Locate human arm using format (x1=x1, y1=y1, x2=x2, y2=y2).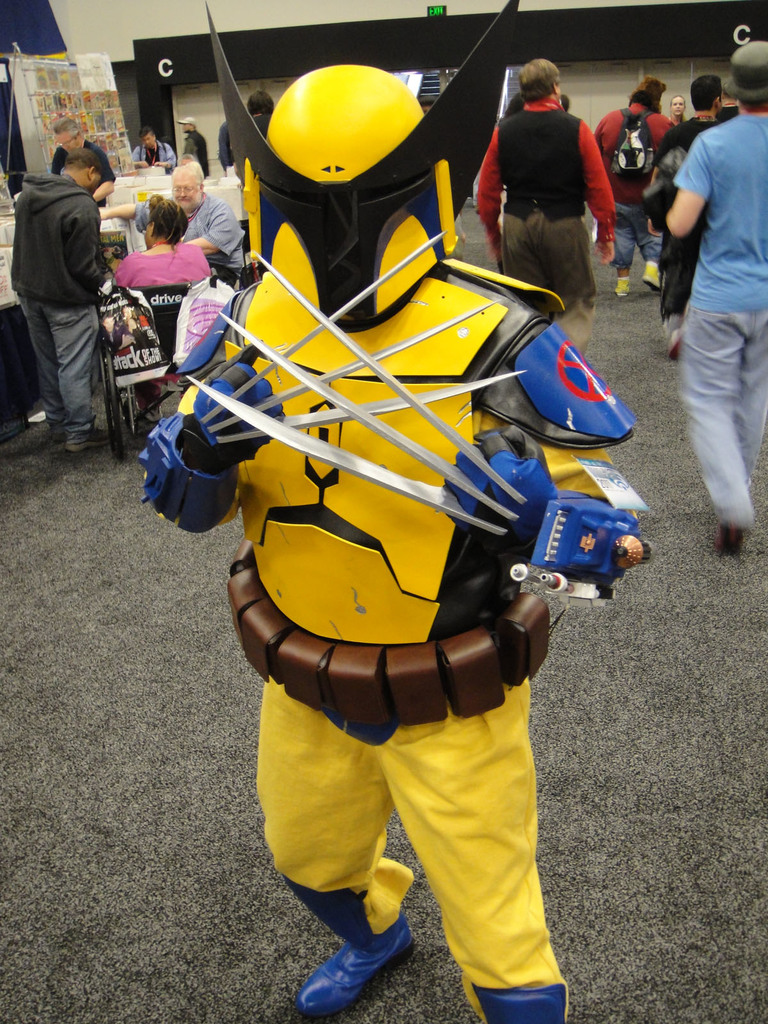
(x1=480, y1=109, x2=522, y2=279).
